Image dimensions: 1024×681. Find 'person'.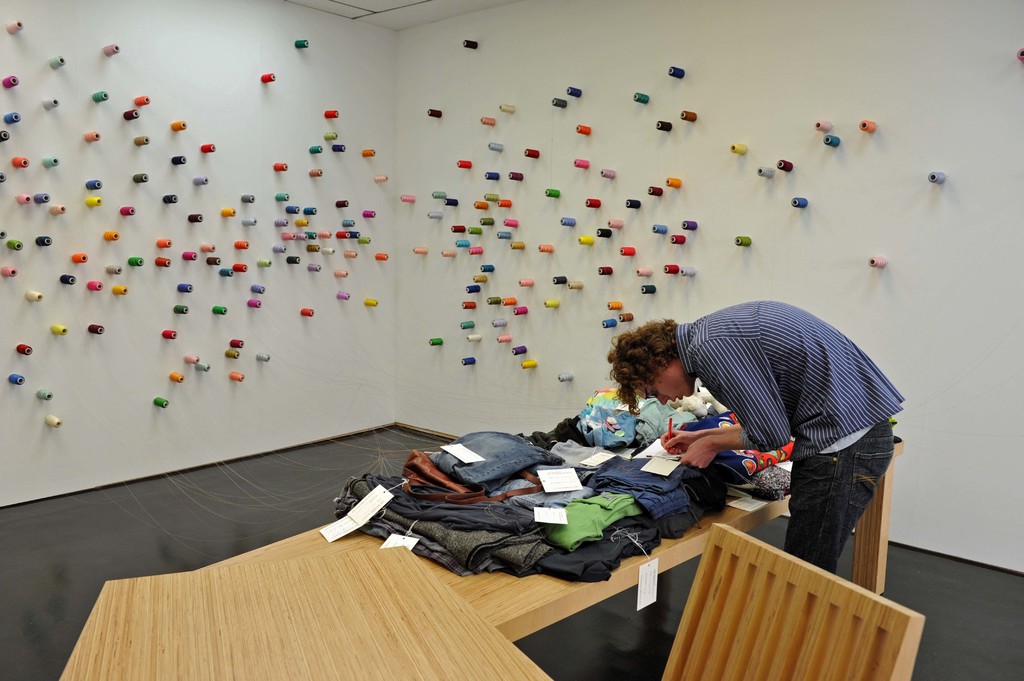
(630,298,907,586).
